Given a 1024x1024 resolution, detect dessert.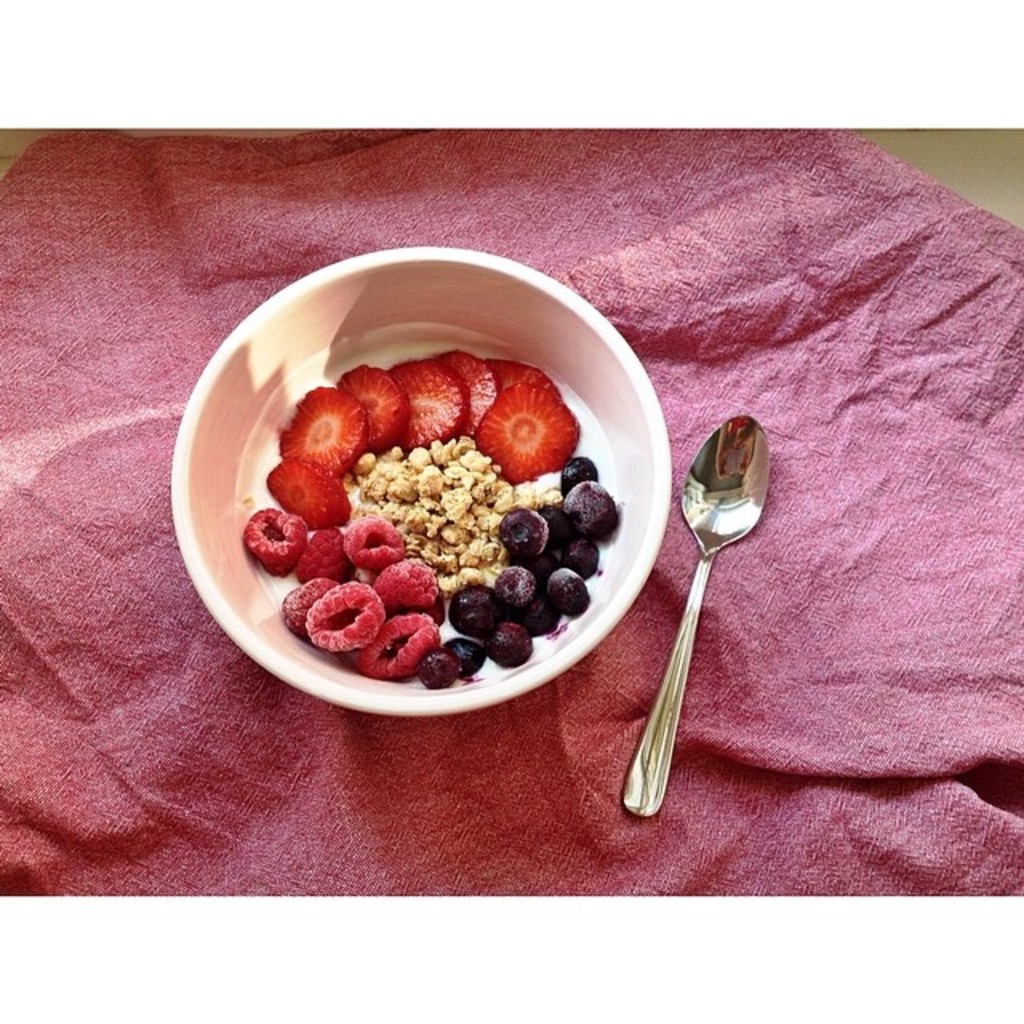
left=346, top=610, right=443, bottom=685.
